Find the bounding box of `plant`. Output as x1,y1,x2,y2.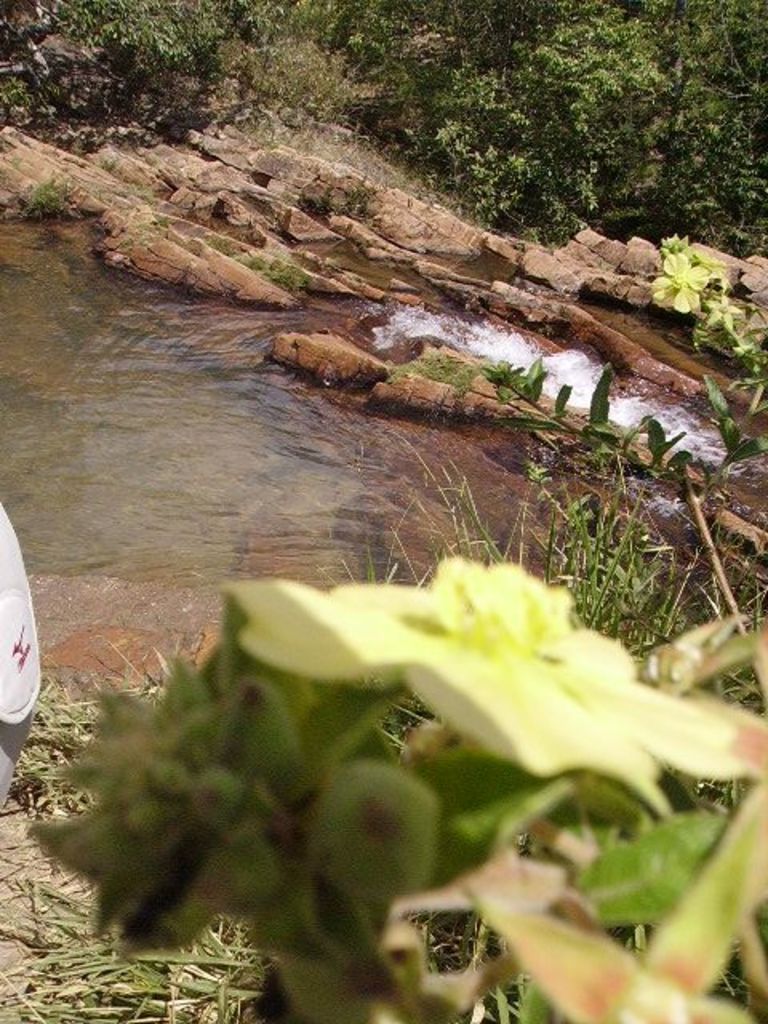
555,496,674,637.
